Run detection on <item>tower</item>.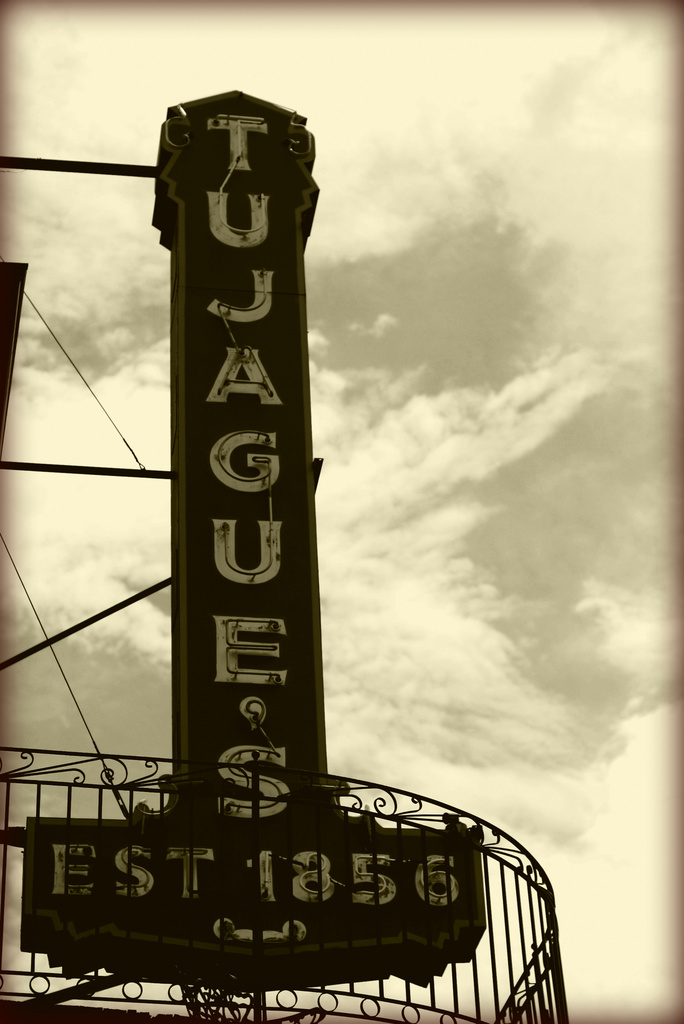
Result: crop(133, 20, 371, 944).
